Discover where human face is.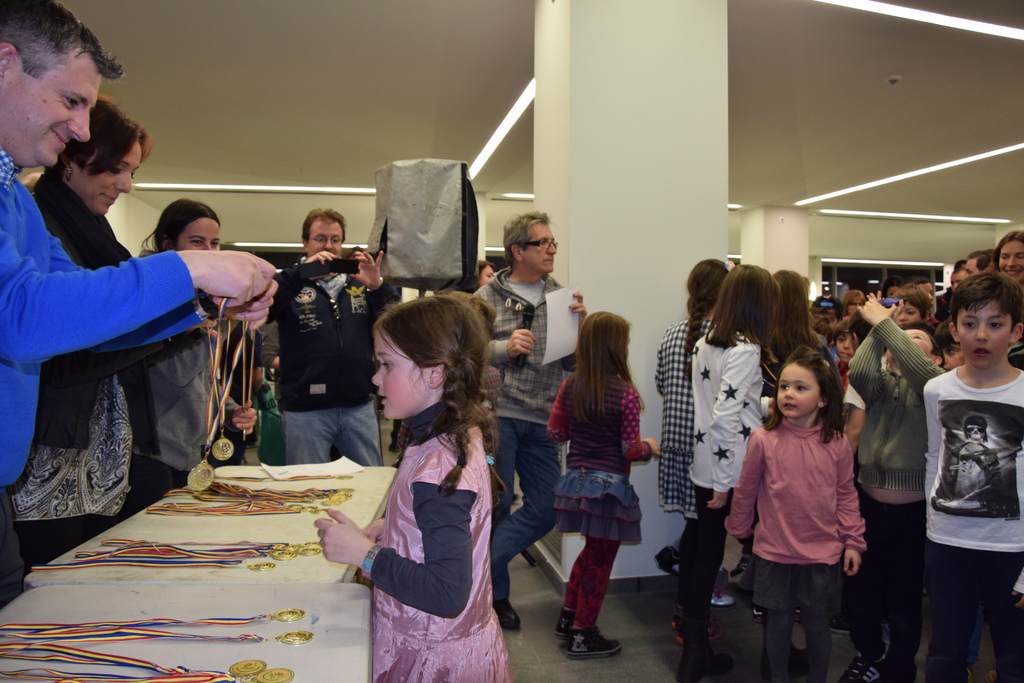
Discovered at [left=525, top=223, right=564, bottom=273].
